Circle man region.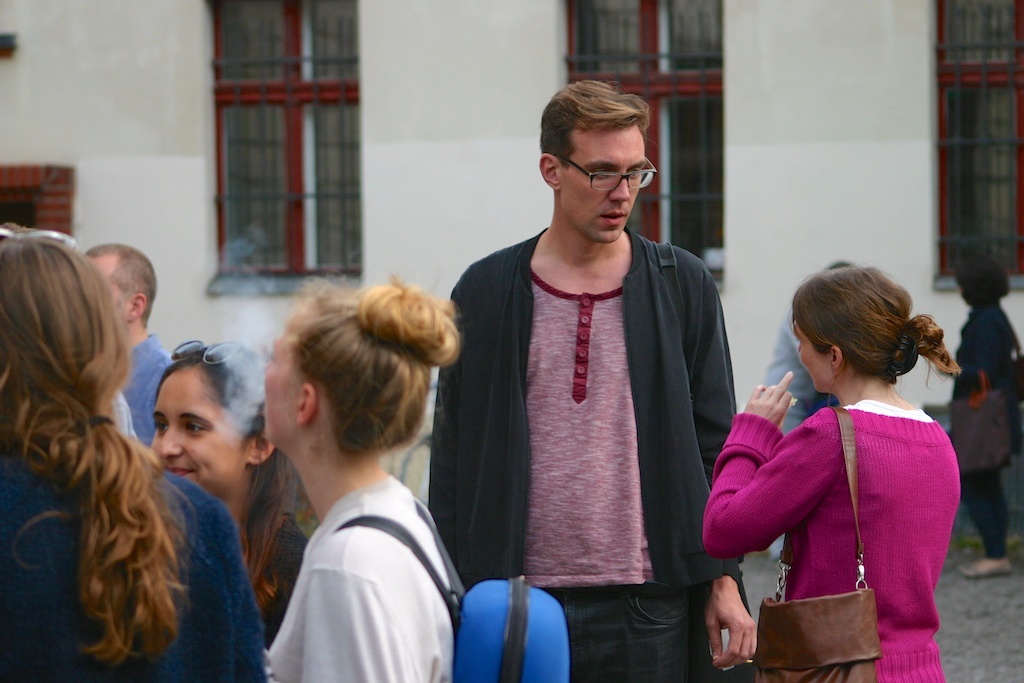
Region: bbox(86, 244, 171, 450).
